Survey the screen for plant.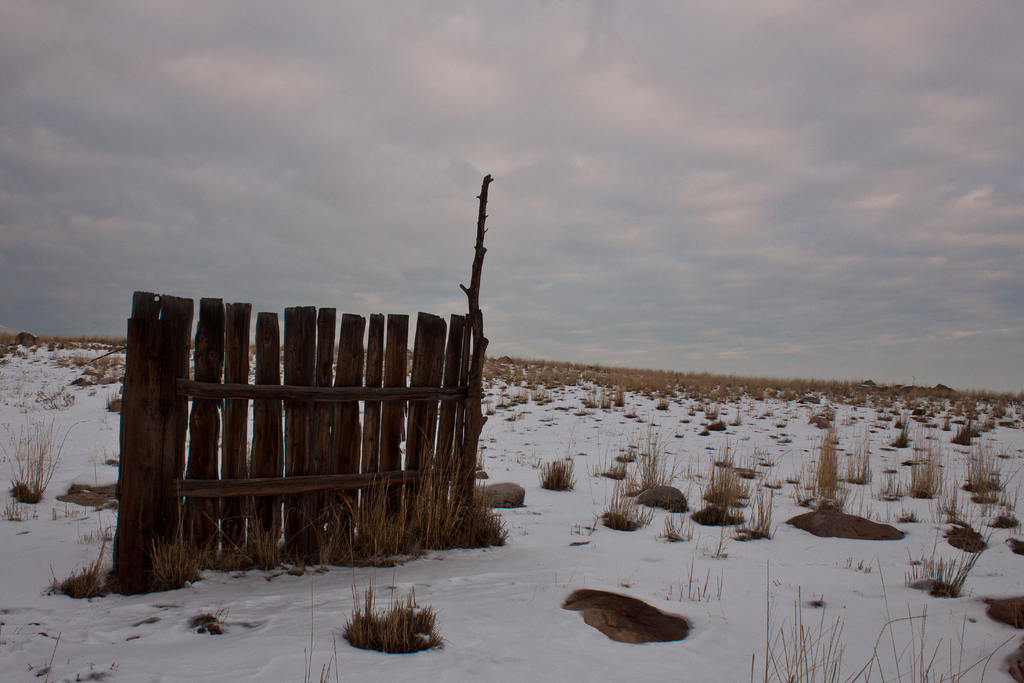
Survey found: box=[703, 437, 770, 504].
